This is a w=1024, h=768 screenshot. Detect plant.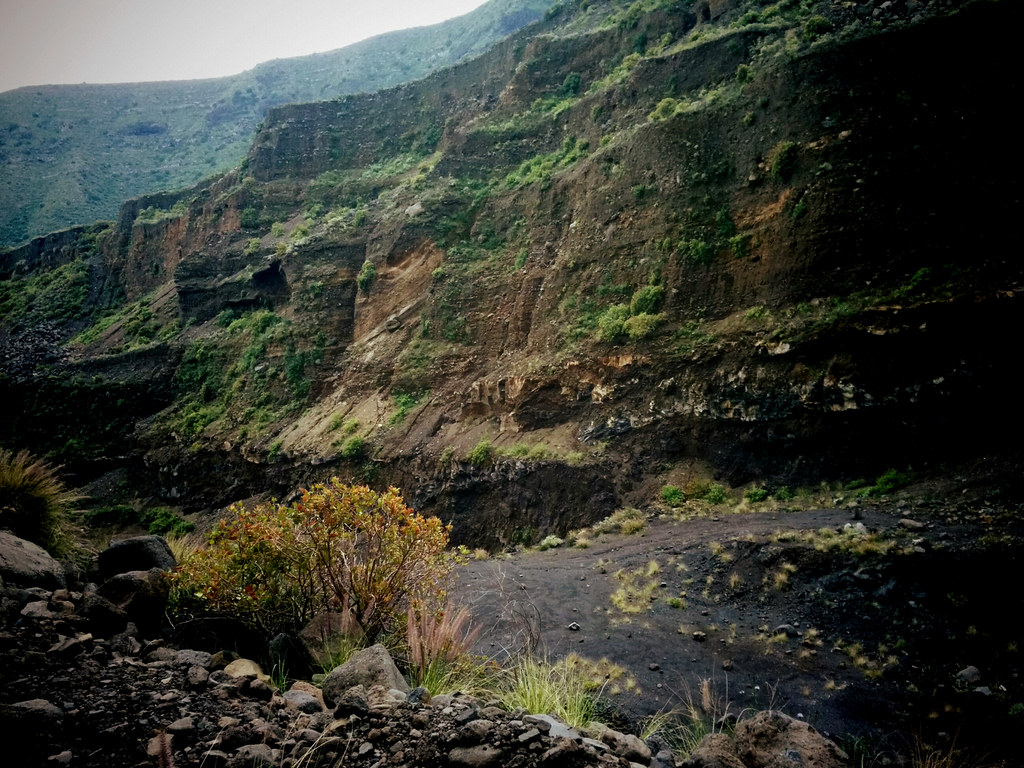
{"x1": 468, "y1": 438, "x2": 493, "y2": 465}.
